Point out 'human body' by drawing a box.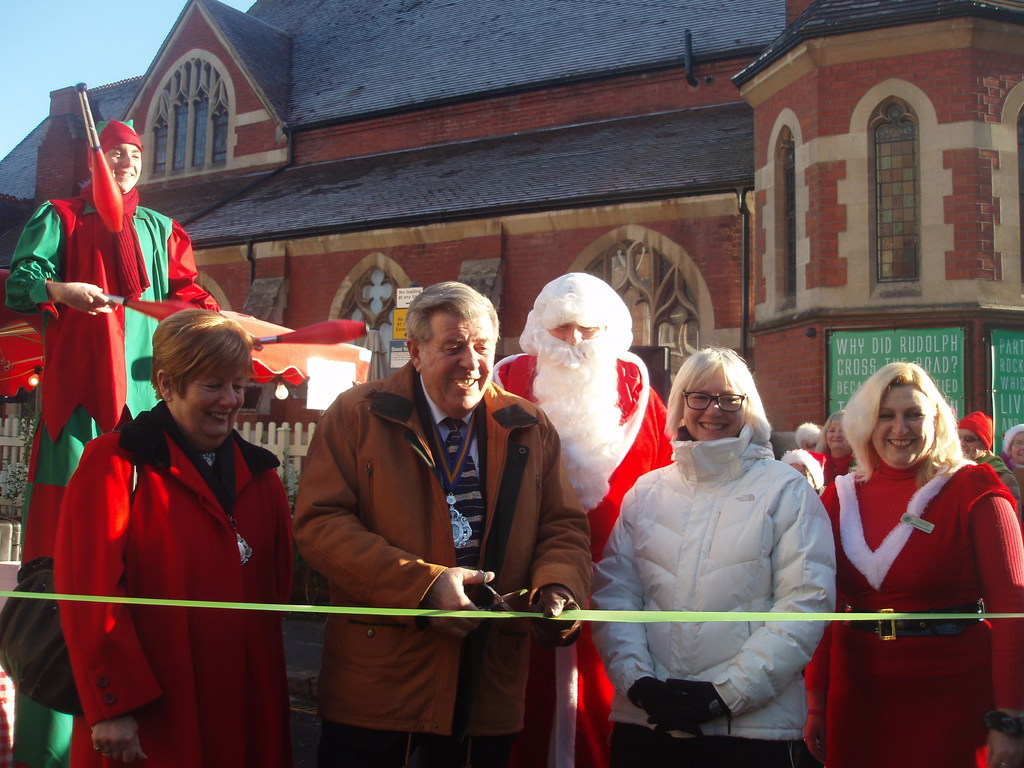
bbox=(51, 296, 285, 767).
